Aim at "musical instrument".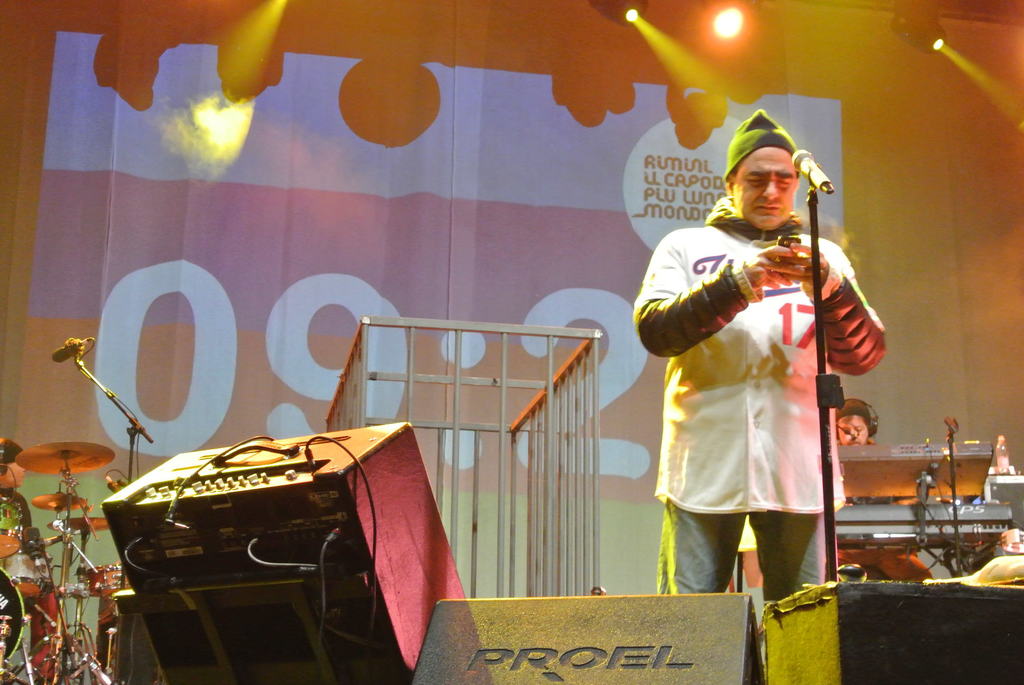
Aimed at bbox(0, 483, 34, 555).
